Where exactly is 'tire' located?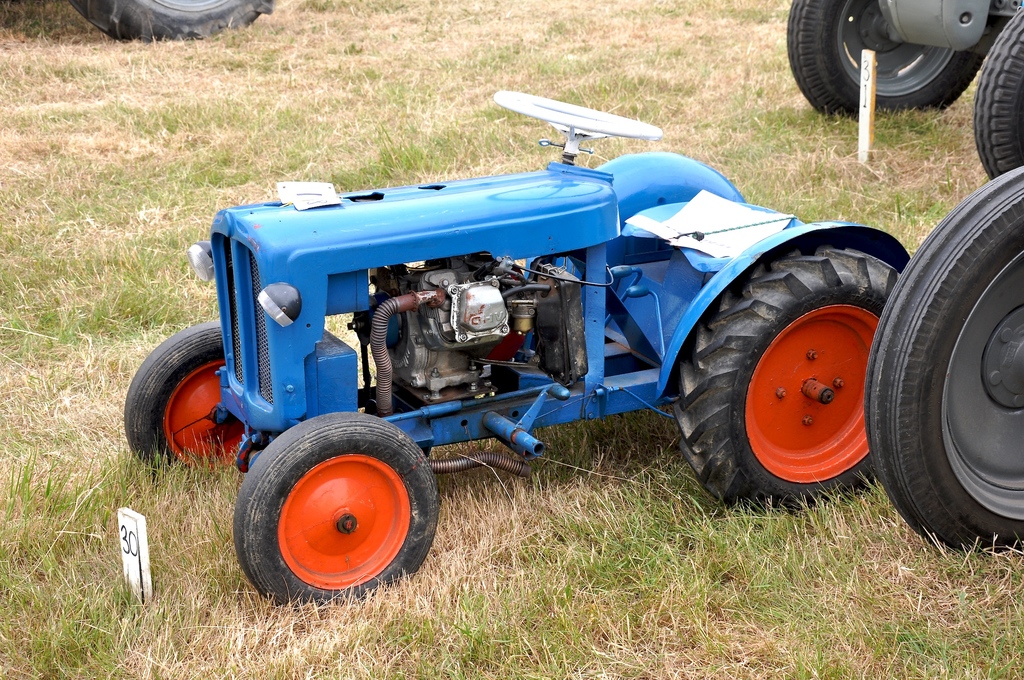
Its bounding box is locate(895, 190, 1019, 578).
